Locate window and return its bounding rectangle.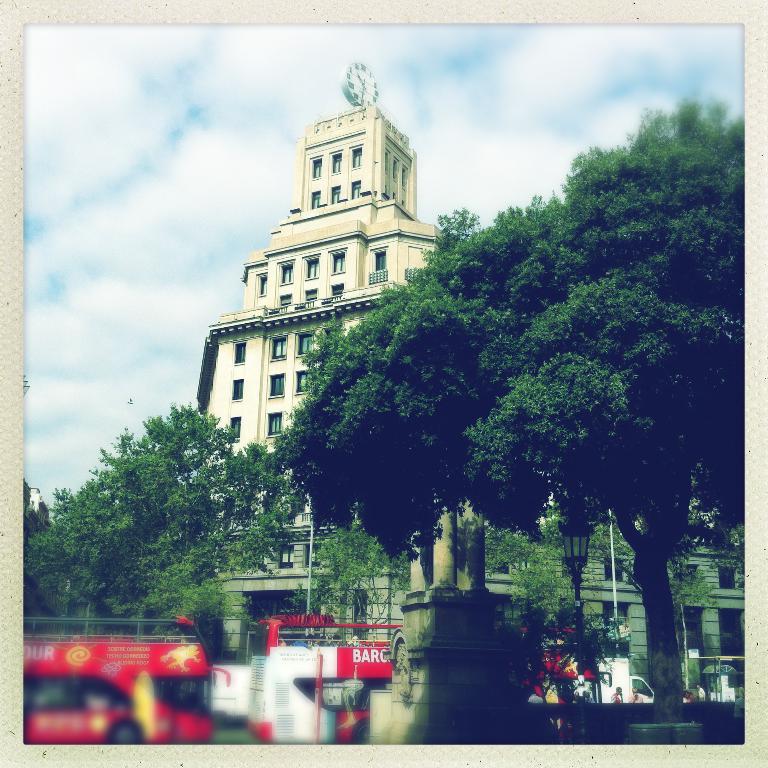
BBox(301, 288, 317, 304).
